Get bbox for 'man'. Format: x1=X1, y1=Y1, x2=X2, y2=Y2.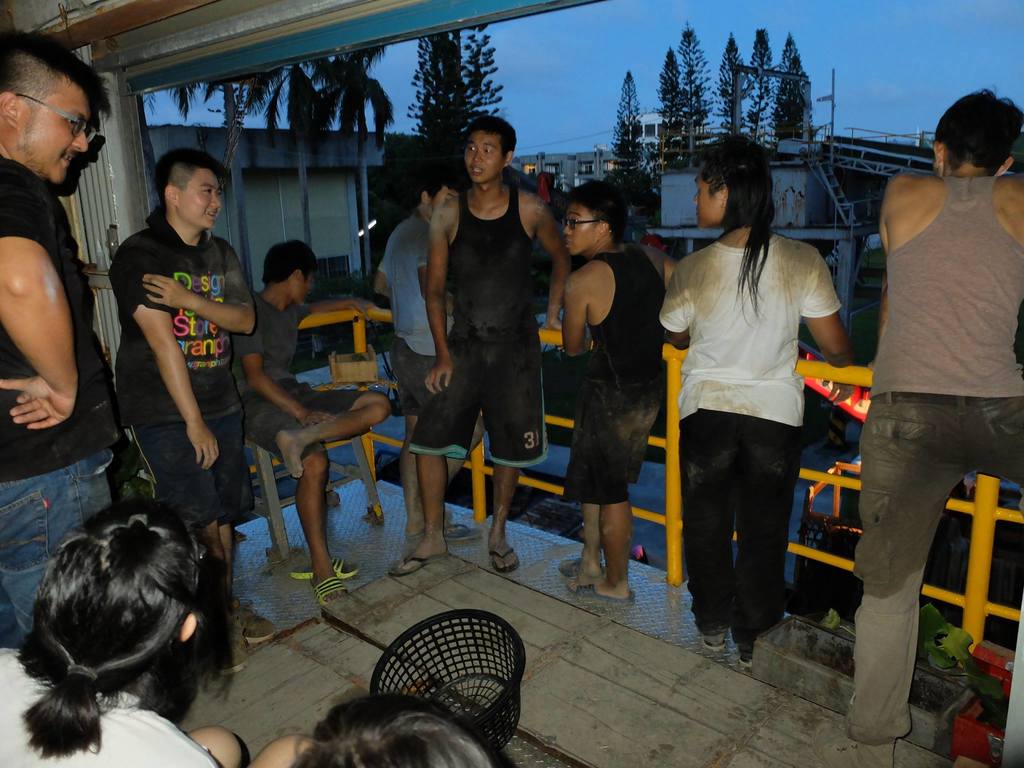
x1=394, y1=119, x2=570, y2=579.
